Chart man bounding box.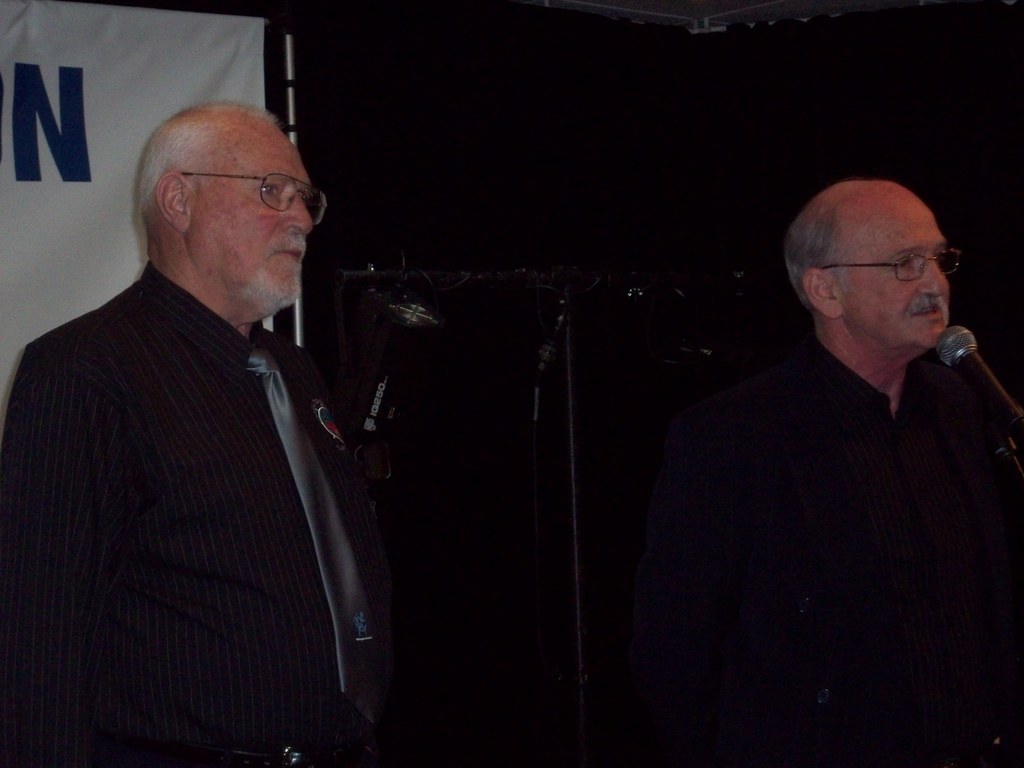
Charted: (0, 94, 404, 767).
